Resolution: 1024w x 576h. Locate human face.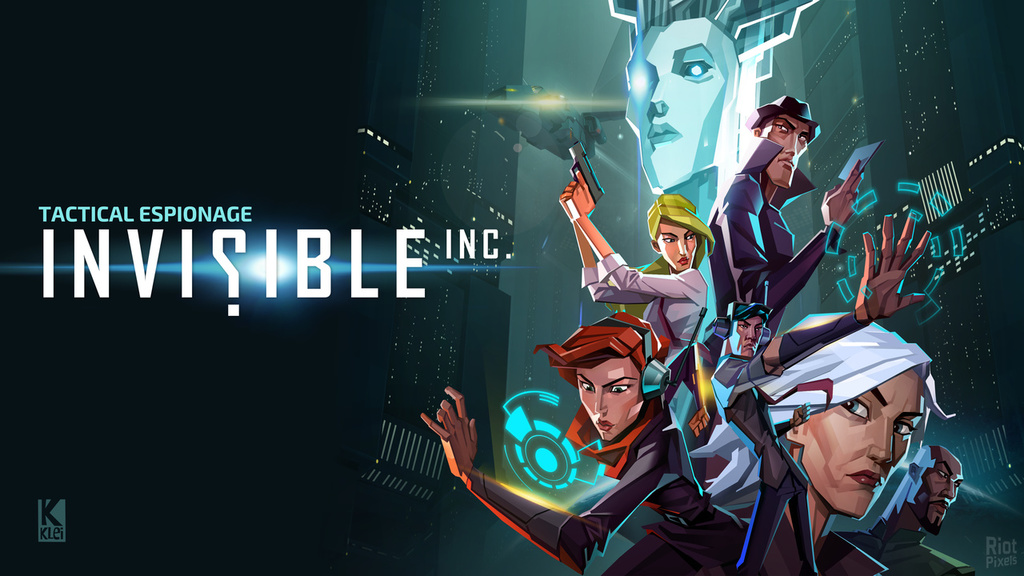
bbox(577, 357, 644, 440).
